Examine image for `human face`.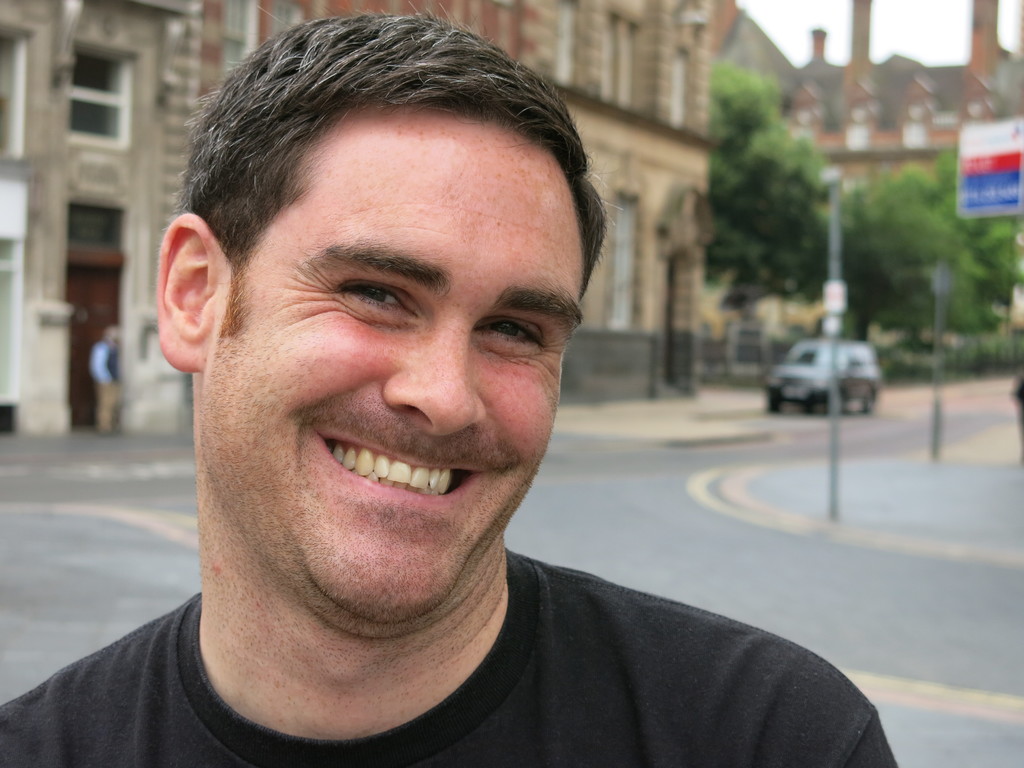
Examination result: <bbox>212, 108, 588, 619</bbox>.
